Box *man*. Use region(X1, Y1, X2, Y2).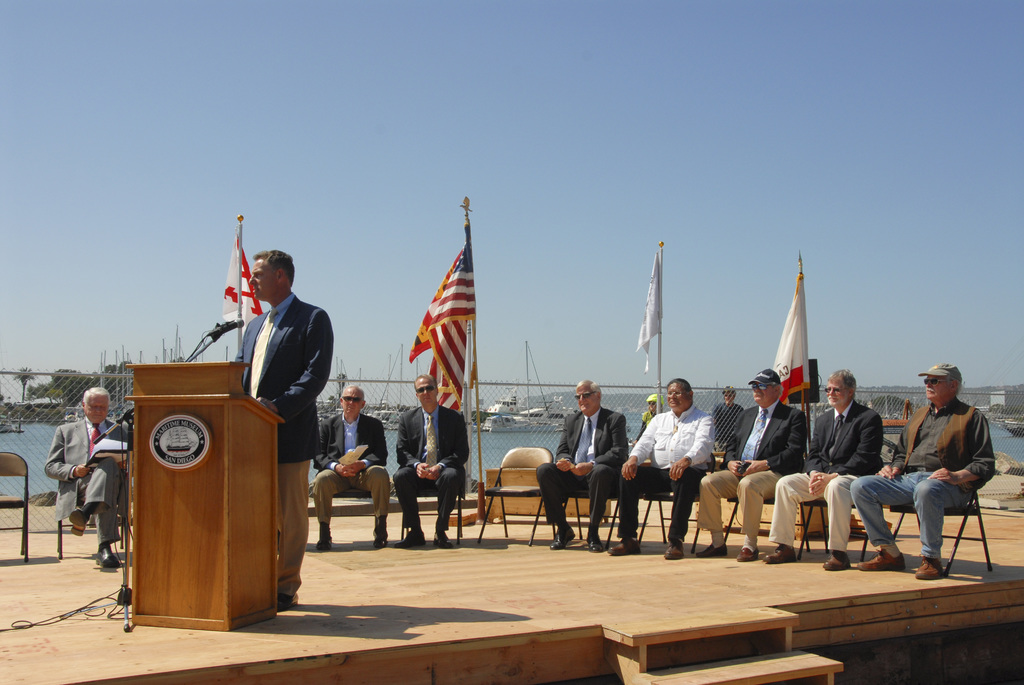
region(44, 387, 134, 568).
